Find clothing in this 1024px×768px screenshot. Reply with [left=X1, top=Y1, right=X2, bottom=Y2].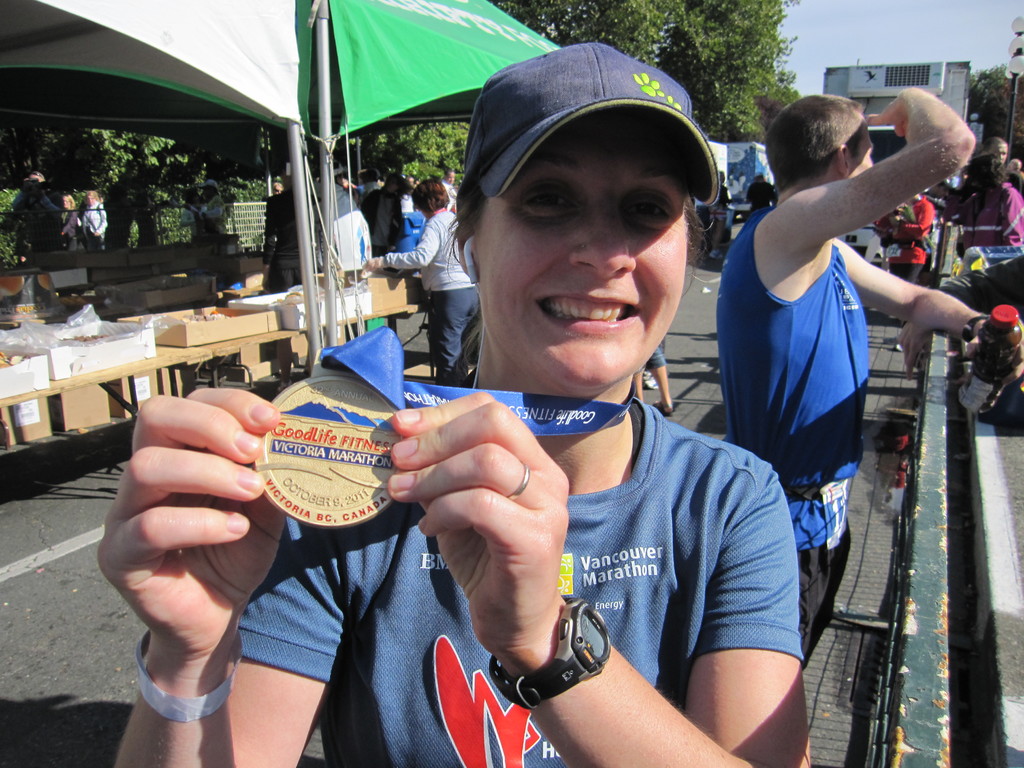
[left=83, top=202, right=111, bottom=256].
